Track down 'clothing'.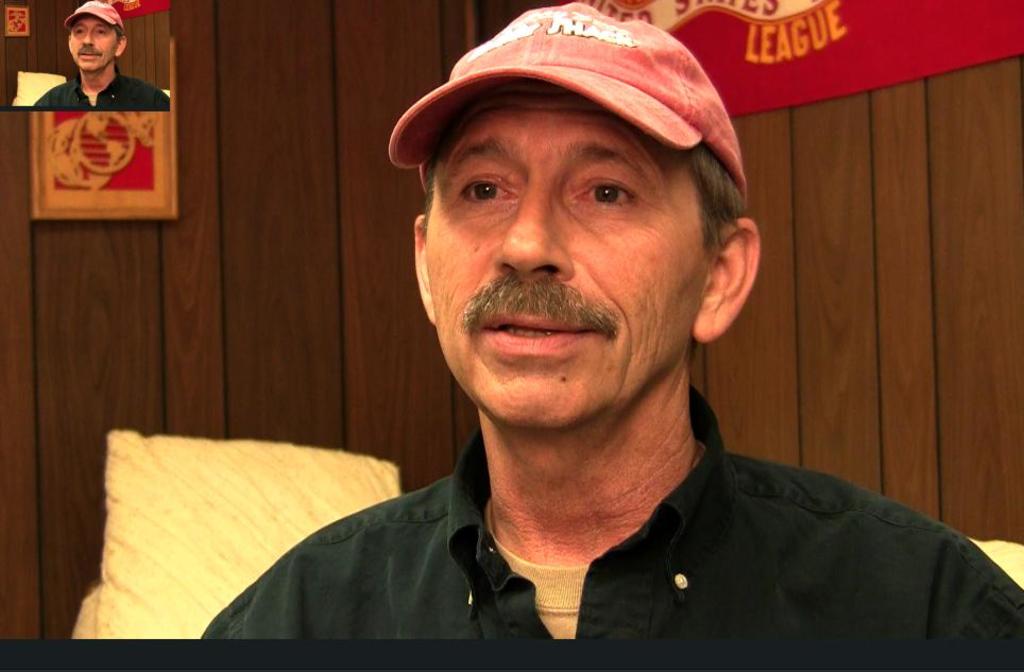
Tracked to [177, 392, 962, 653].
